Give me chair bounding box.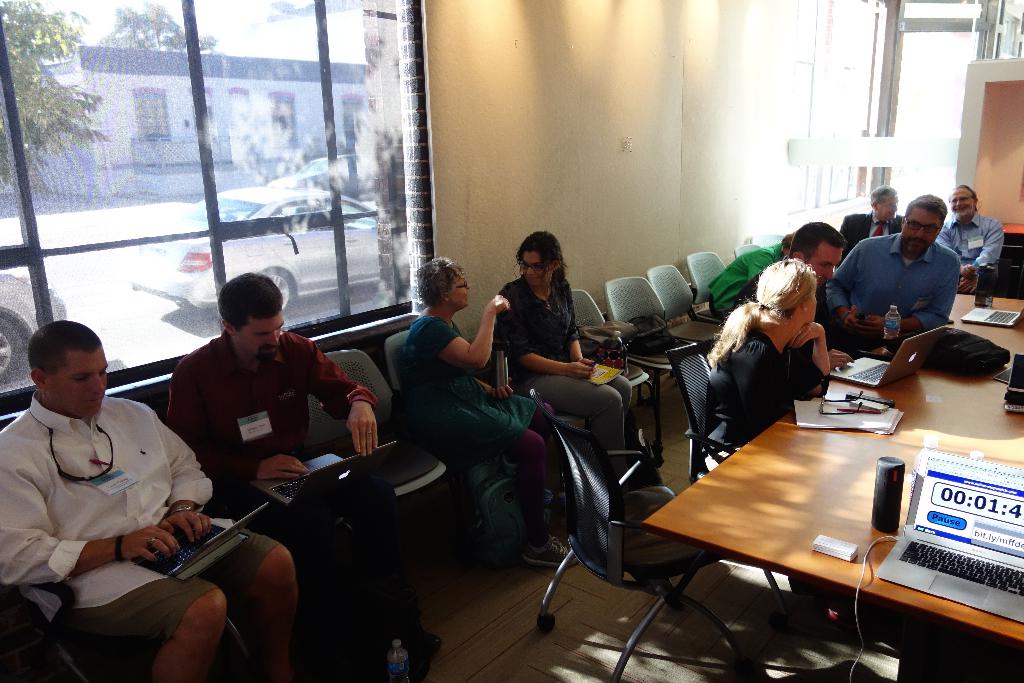
bbox=[997, 233, 1023, 292].
